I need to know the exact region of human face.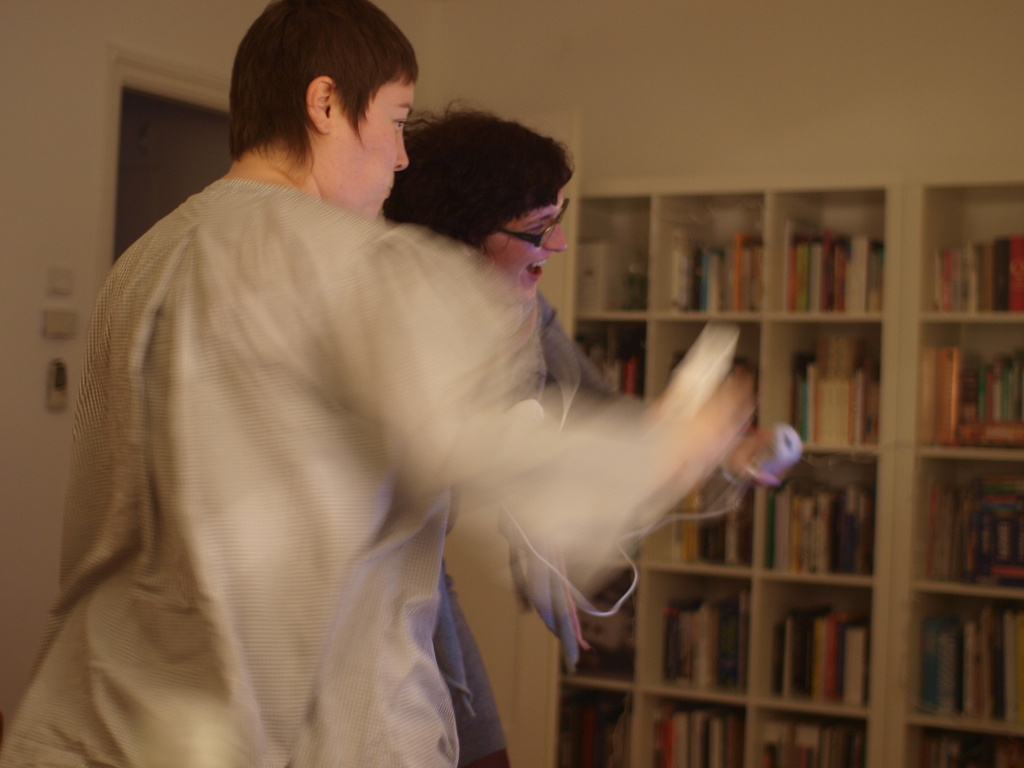
Region: select_region(496, 195, 566, 292).
